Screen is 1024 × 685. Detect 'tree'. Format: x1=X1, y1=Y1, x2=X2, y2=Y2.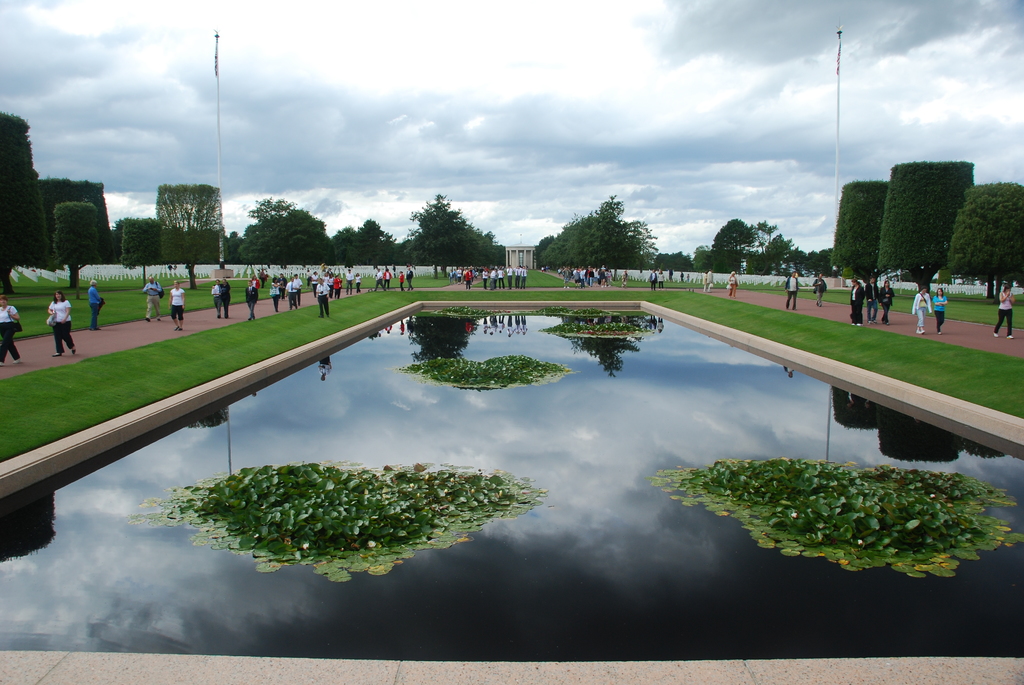
x1=532, y1=232, x2=557, y2=274.
